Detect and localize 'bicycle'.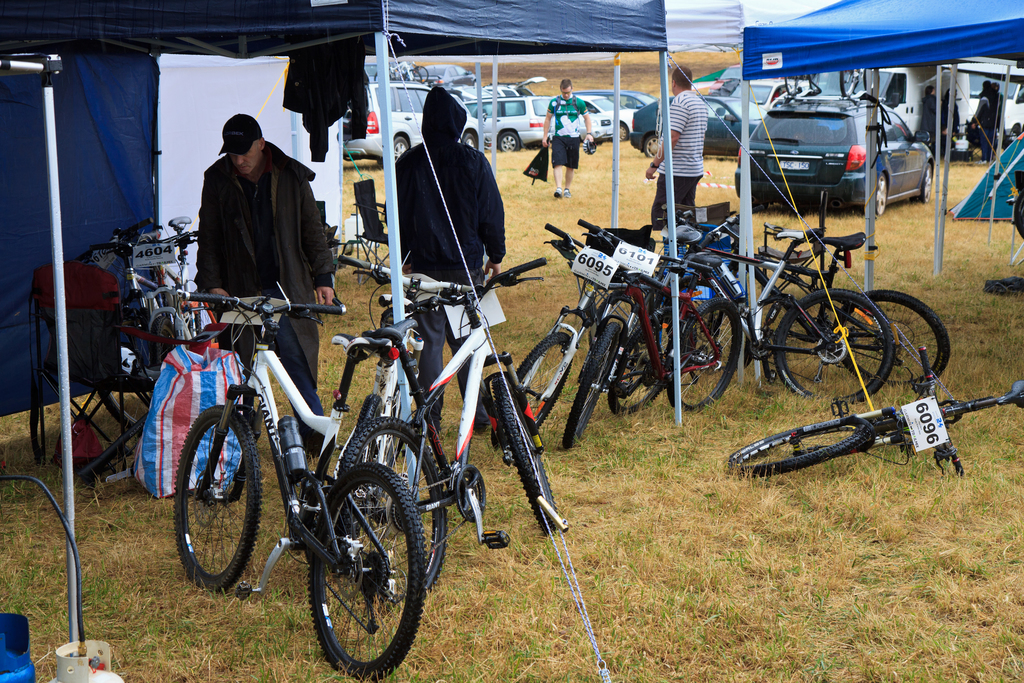
Localized at <bbox>85, 215, 262, 446</bbox>.
